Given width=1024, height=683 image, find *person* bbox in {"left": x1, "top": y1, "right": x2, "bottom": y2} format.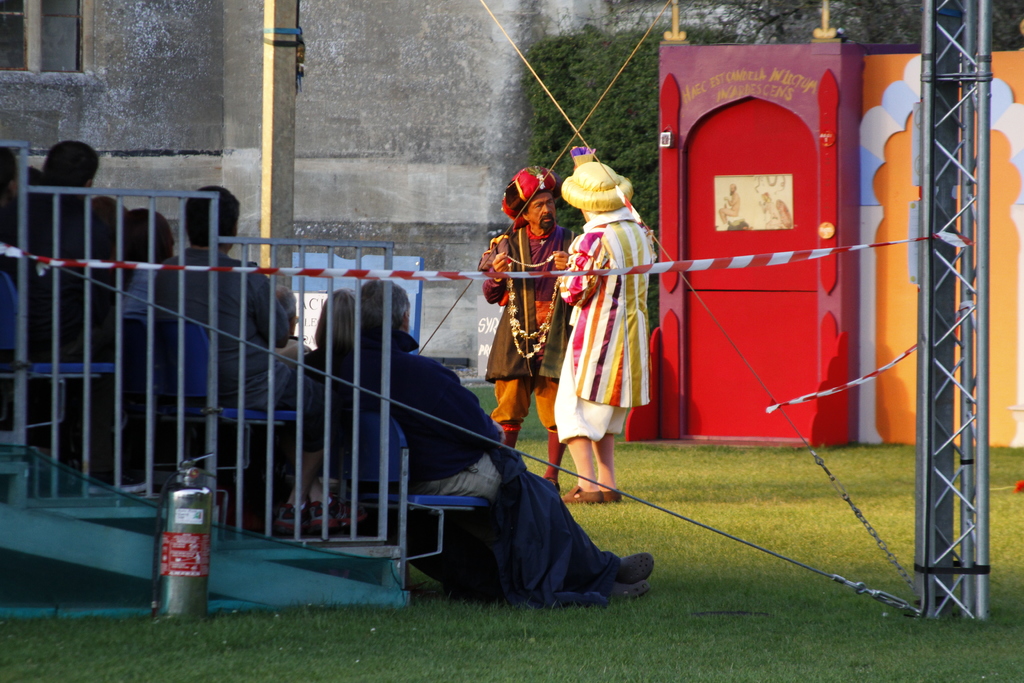
{"left": 567, "top": 156, "right": 664, "bottom": 483}.
